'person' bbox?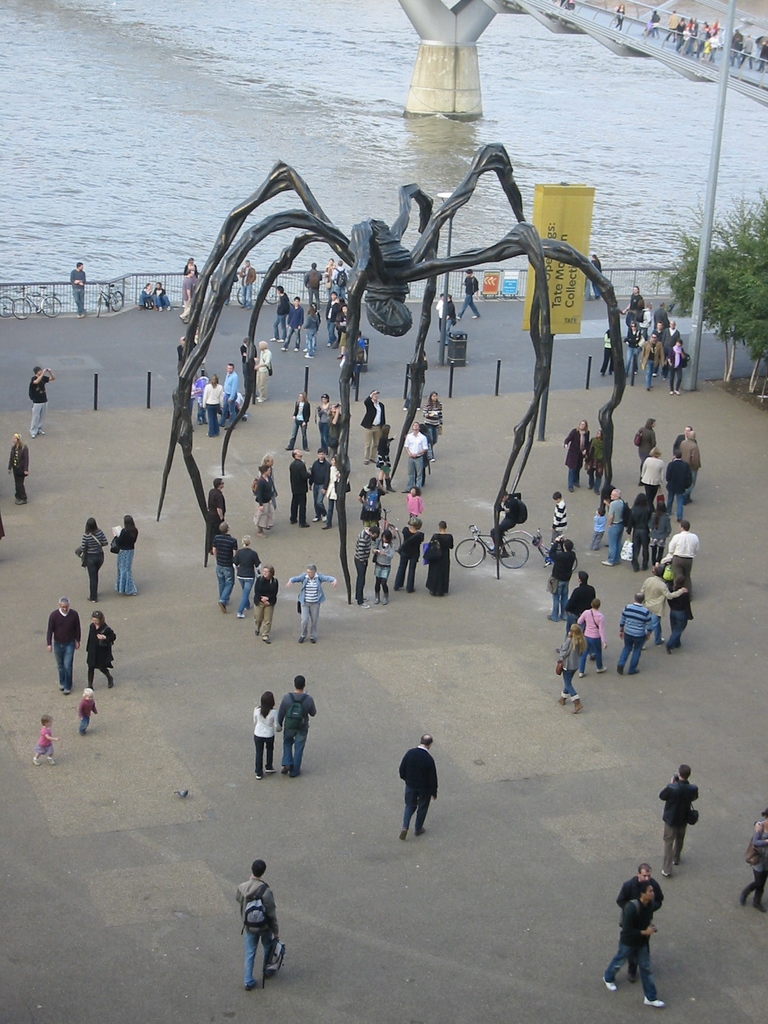
bbox(0, 513, 8, 536)
